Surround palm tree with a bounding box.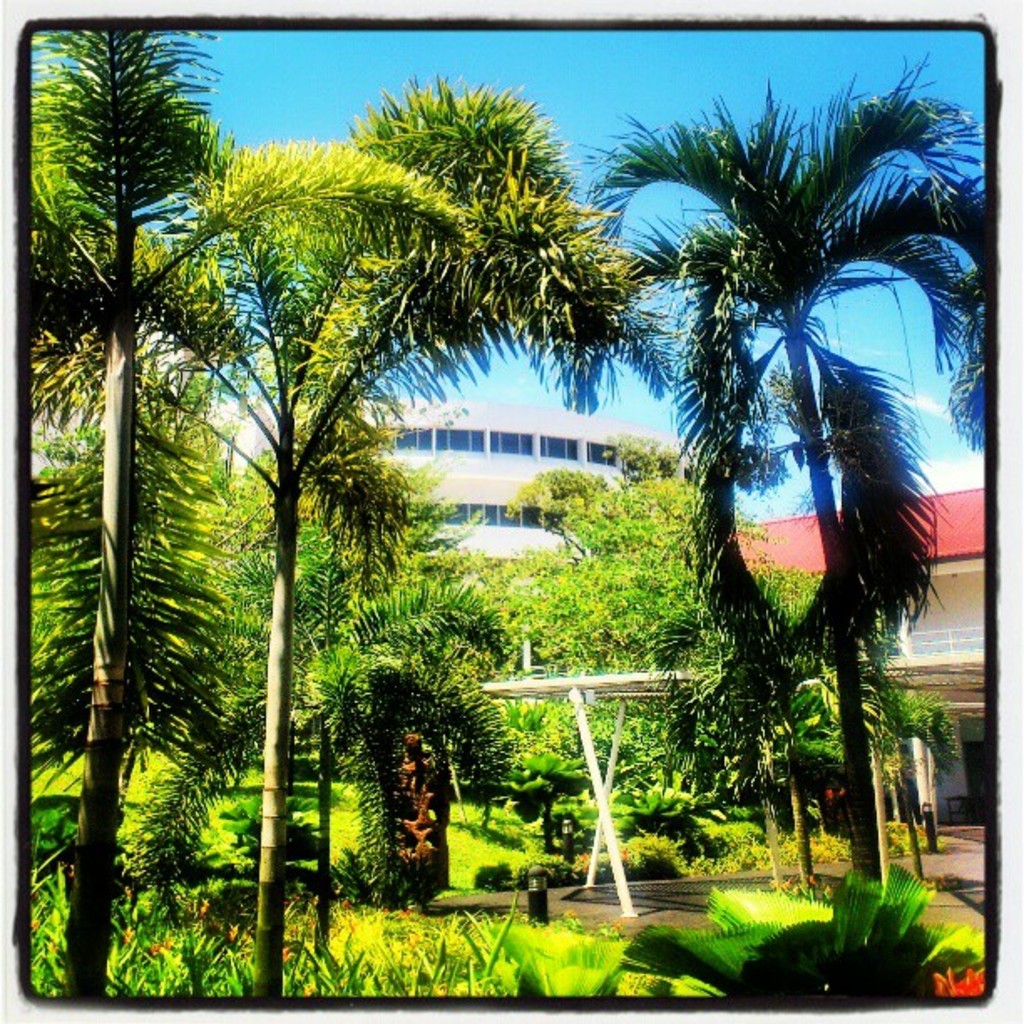
589, 47, 987, 880.
